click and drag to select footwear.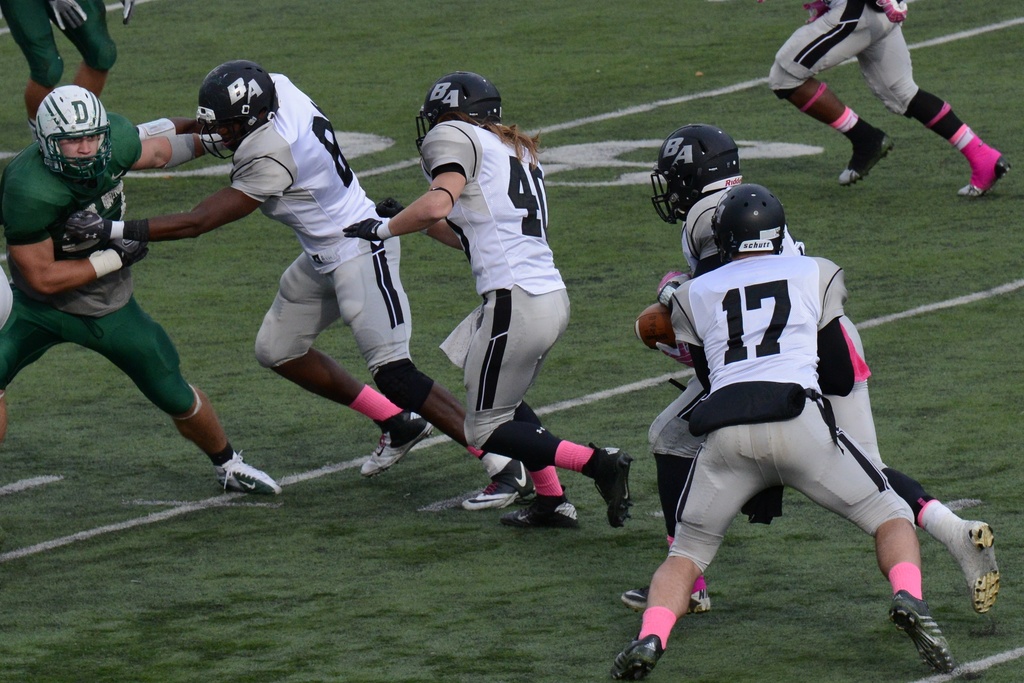
Selection: BBox(461, 462, 536, 514).
